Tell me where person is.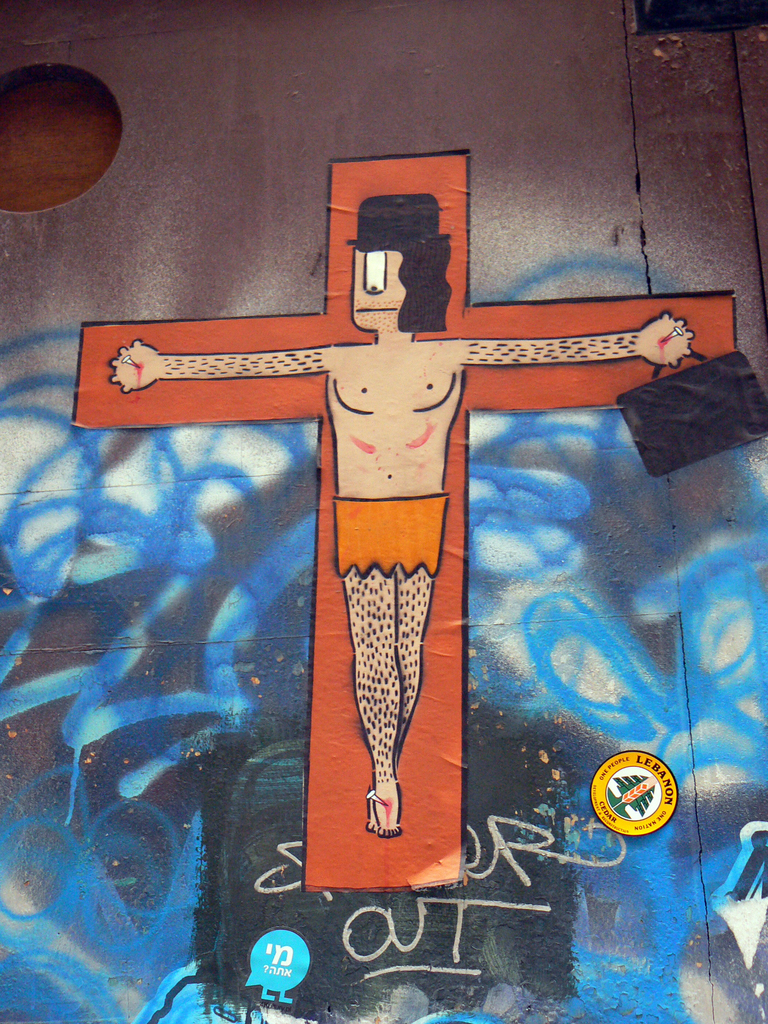
person is at l=118, t=195, r=609, b=822.
